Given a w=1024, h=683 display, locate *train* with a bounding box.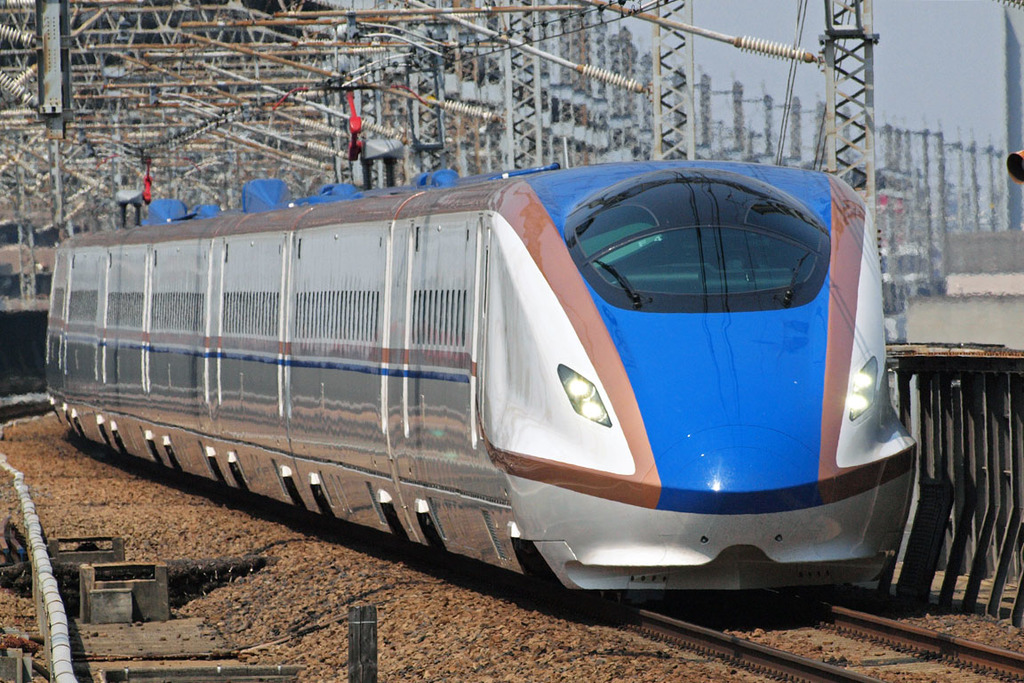
Located: box=[41, 74, 914, 609].
